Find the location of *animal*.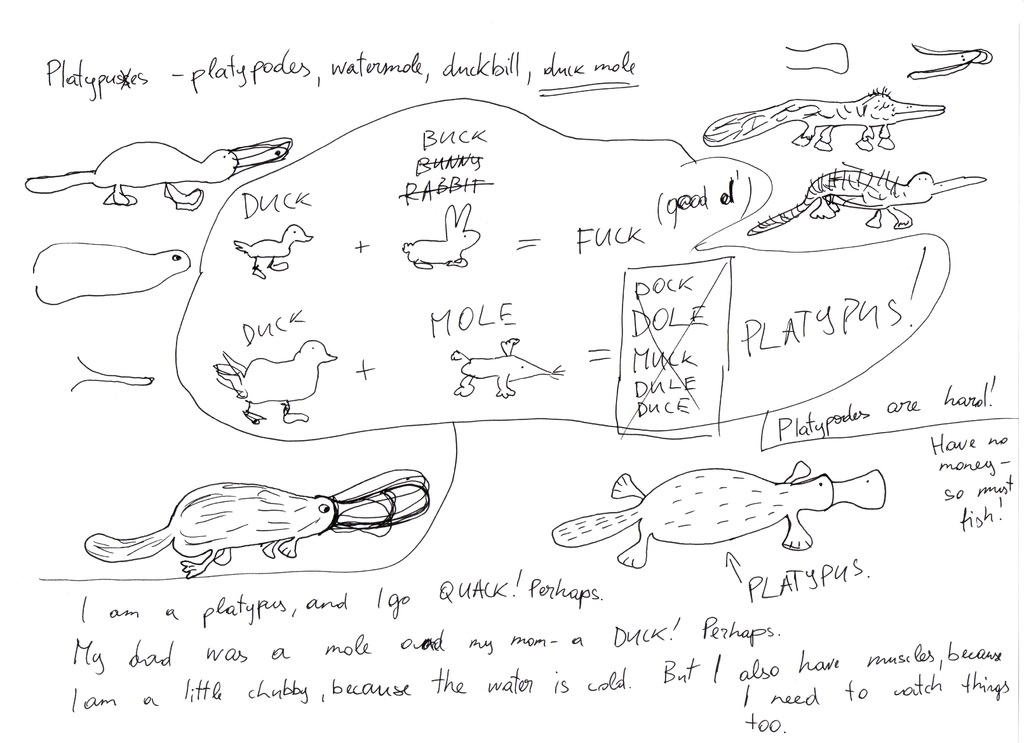
Location: [left=555, top=454, right=883, bottom=575].
